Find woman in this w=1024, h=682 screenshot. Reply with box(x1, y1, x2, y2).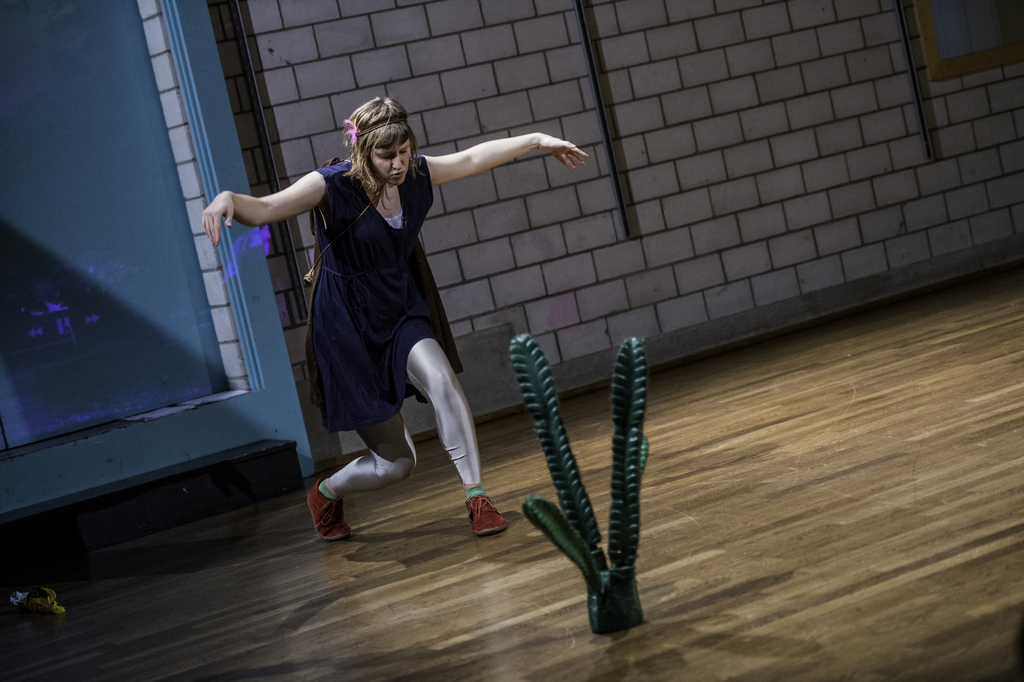
box(196, 95, 582, 535).
